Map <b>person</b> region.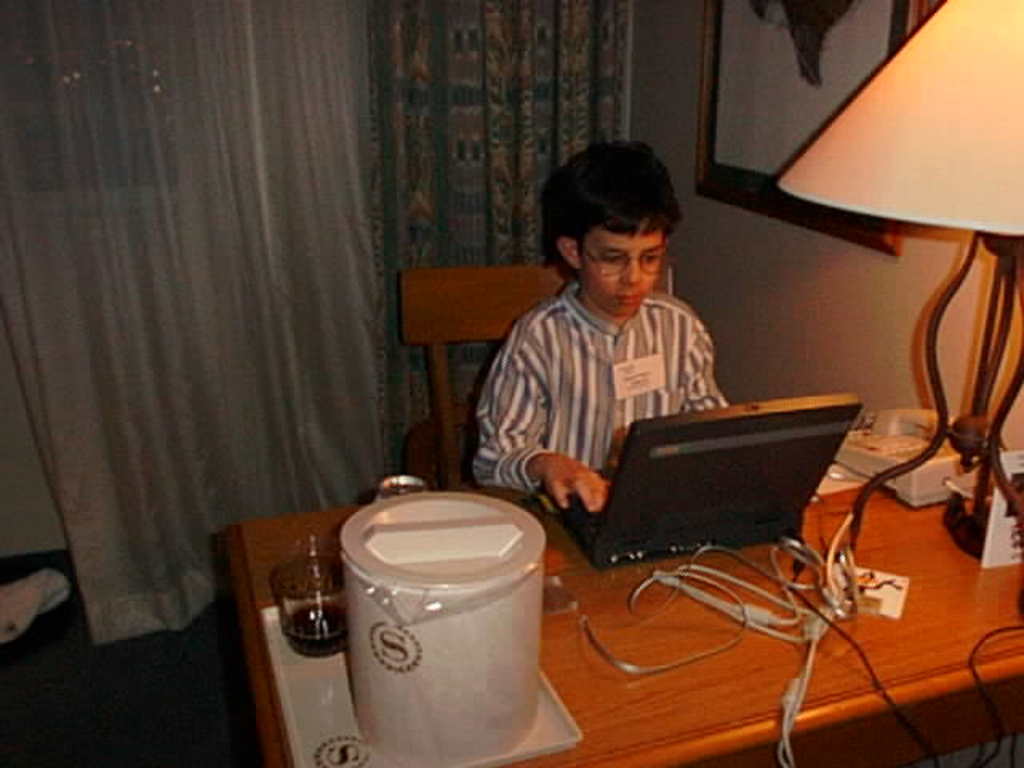
Mapped to (x1=464, y1=152, x2=747, y2=616).
